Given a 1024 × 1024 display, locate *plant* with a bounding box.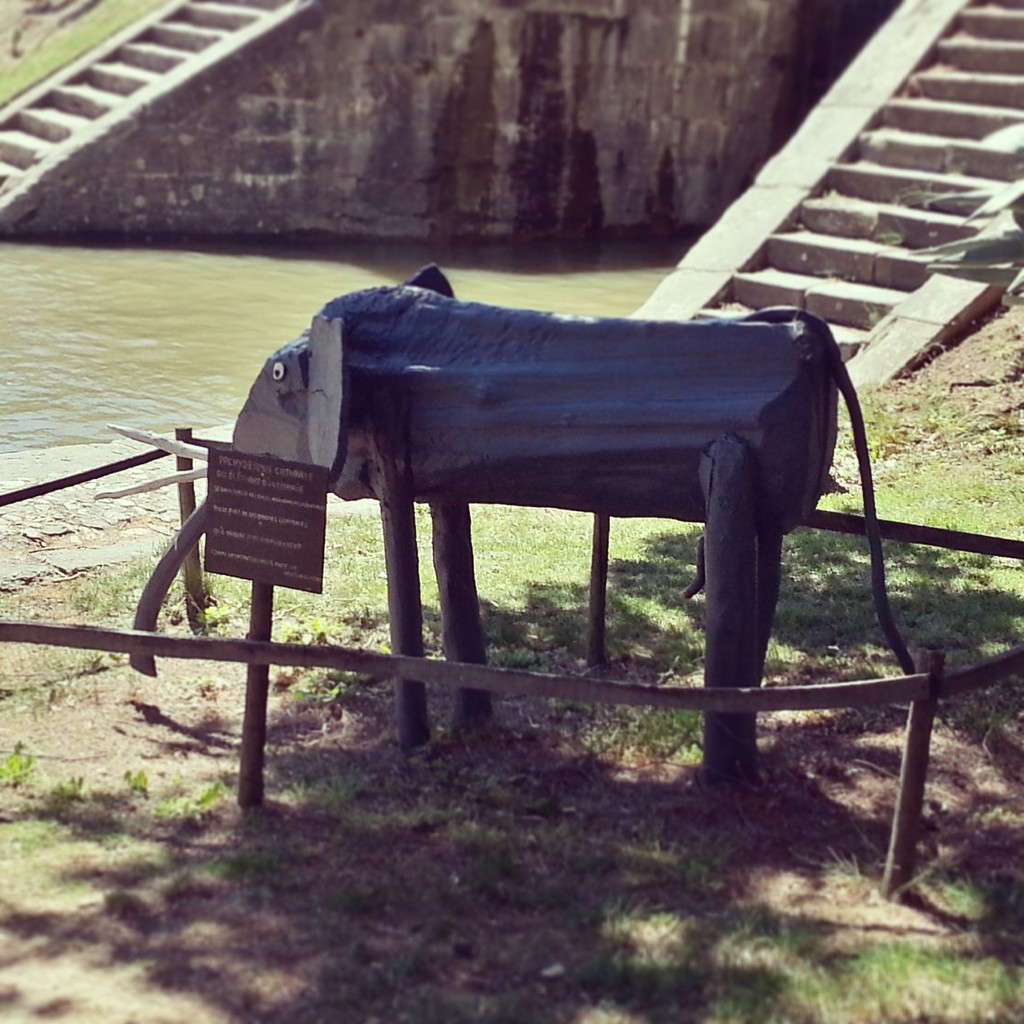
Located: box(289, 770, 364, 804).
